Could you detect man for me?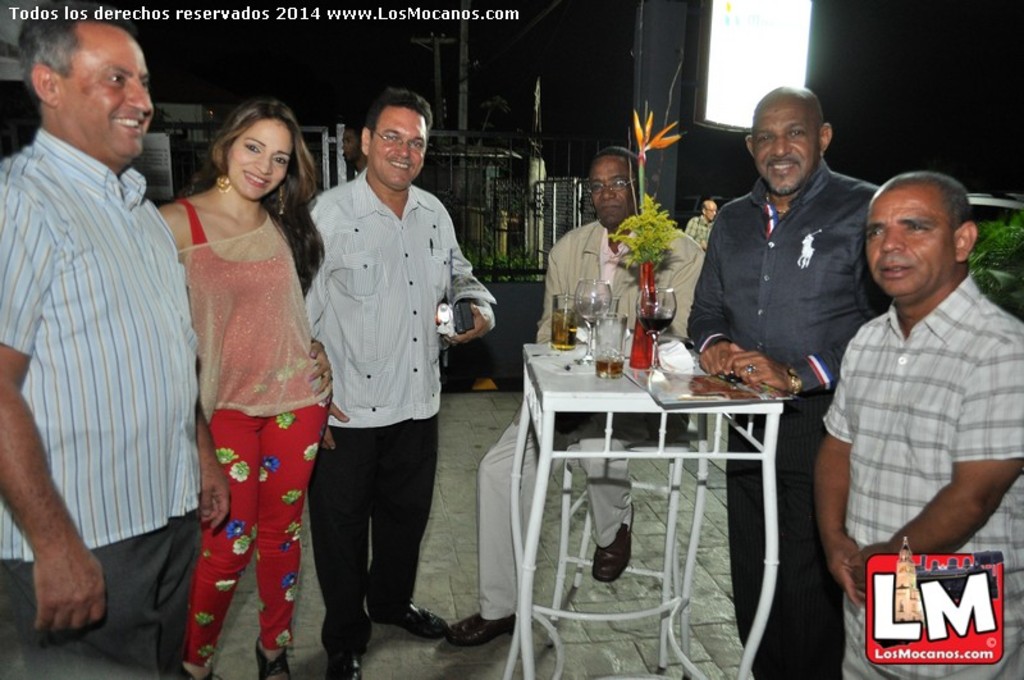
Detection result: pyautogui.locateOnScreen(806, 143, 1018, 610).
